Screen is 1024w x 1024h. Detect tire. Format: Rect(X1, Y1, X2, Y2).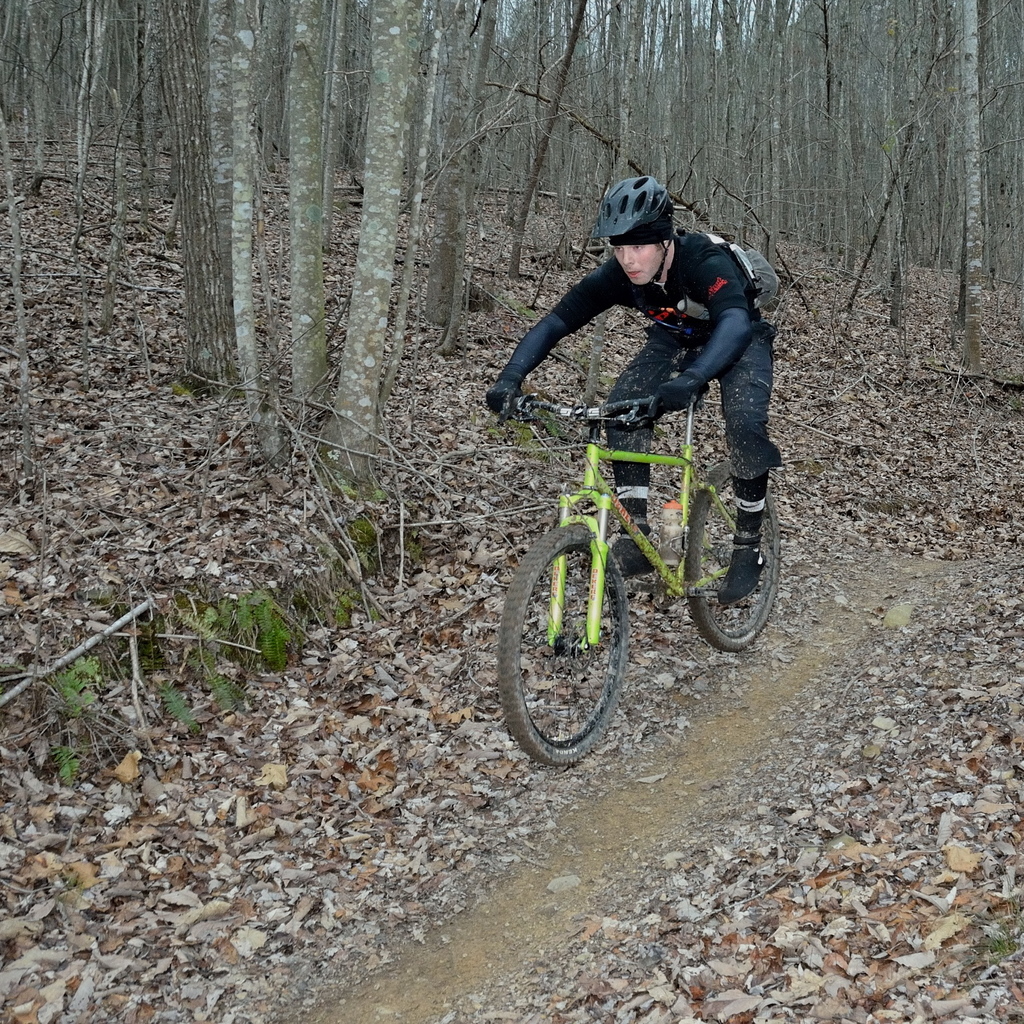
Rect(498, 526, 634, 771).
